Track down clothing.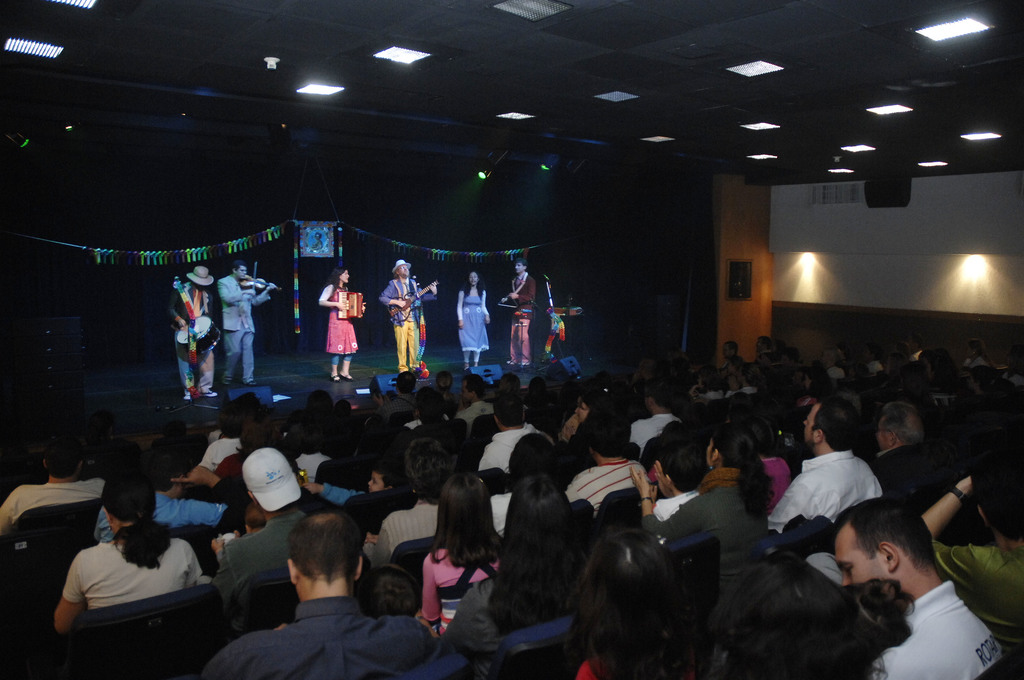
Tracked to select_region(511, 312, 531, 360).
